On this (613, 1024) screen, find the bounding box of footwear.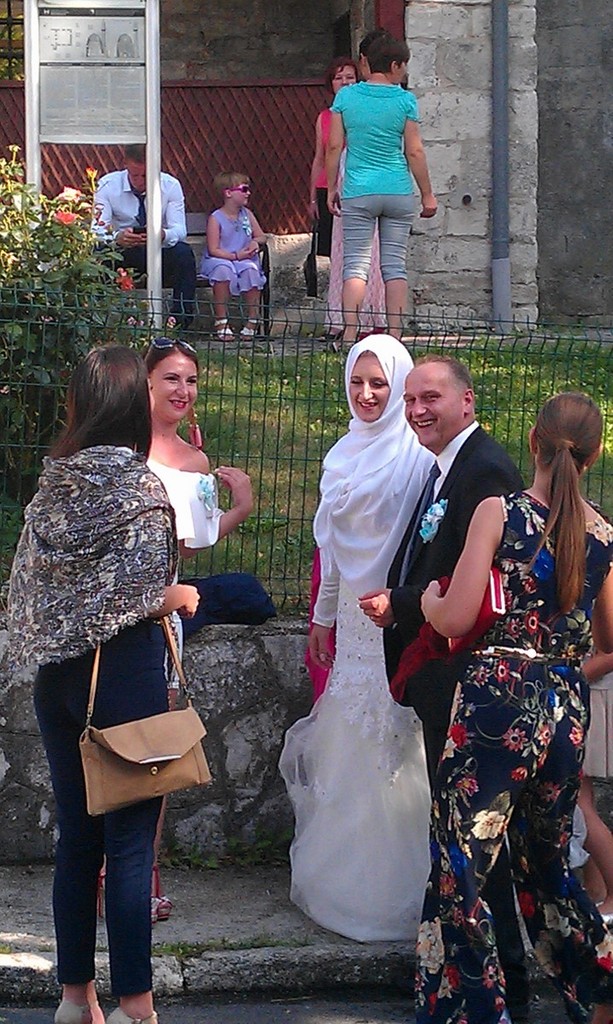
Bounding box: bbox(213, 314, 236, 344).
